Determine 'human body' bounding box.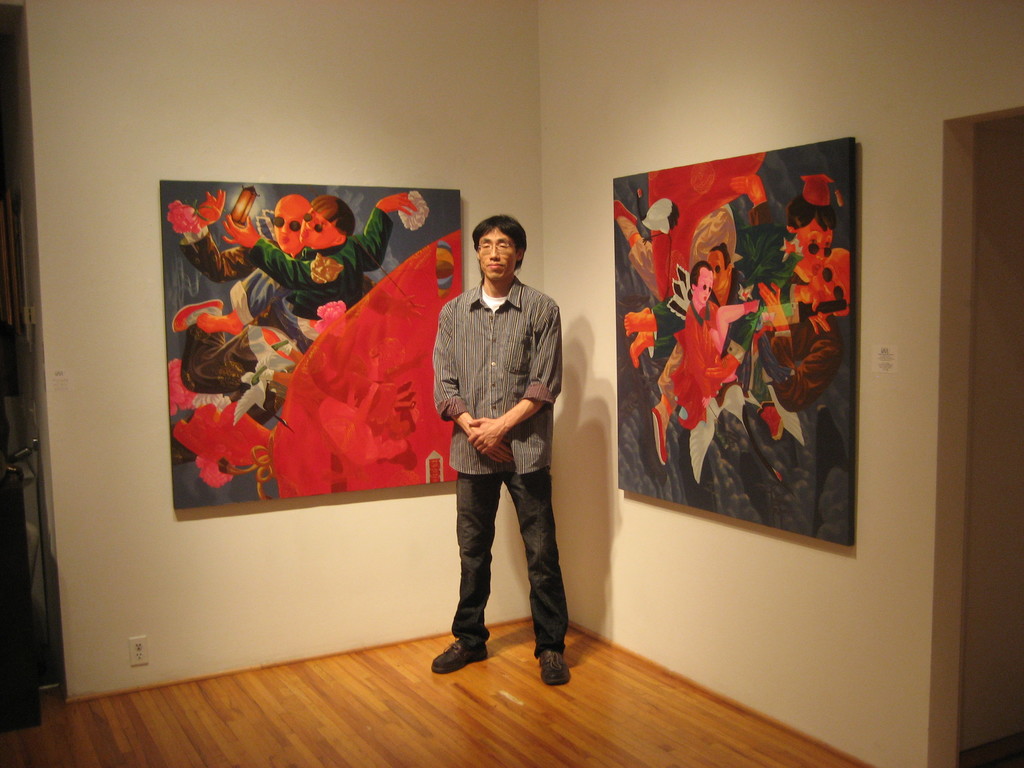
Determined: crop(230, 188, 416, 357).
